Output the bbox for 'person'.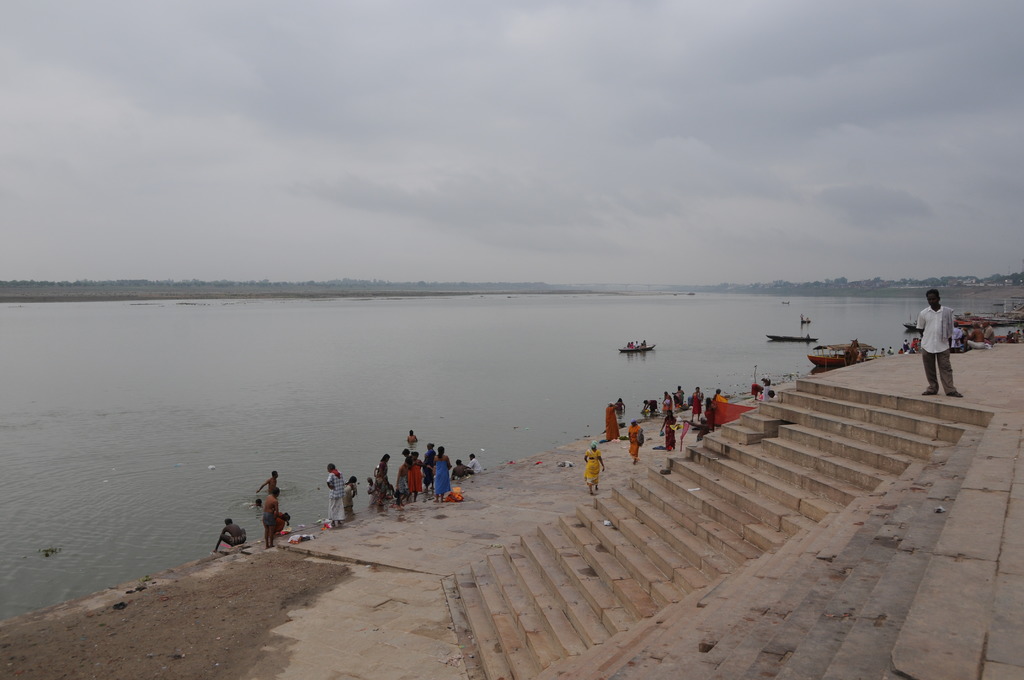
rect(915, 288, 967, 398).
